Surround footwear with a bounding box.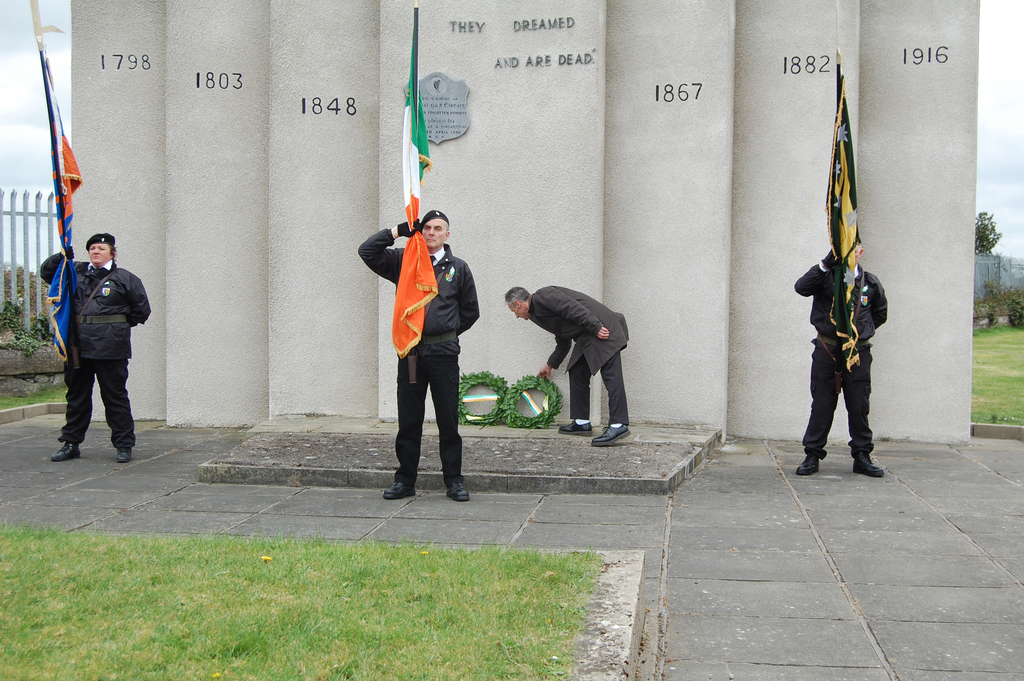
[560,422,596,436].
